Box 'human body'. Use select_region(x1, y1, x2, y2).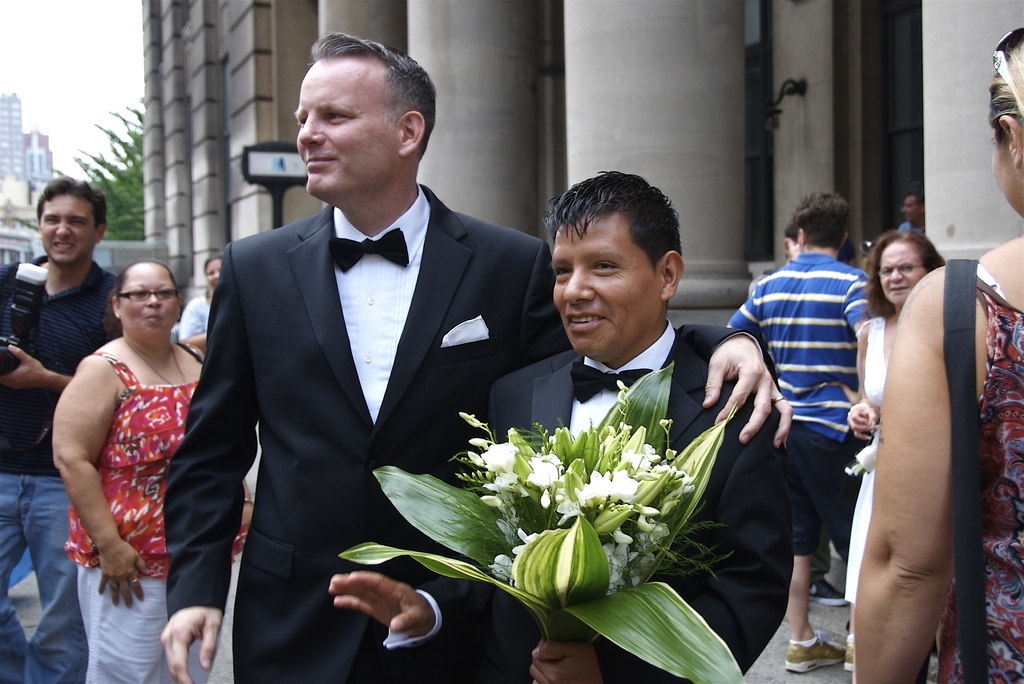
select_region(726, 183, 878, 676).
